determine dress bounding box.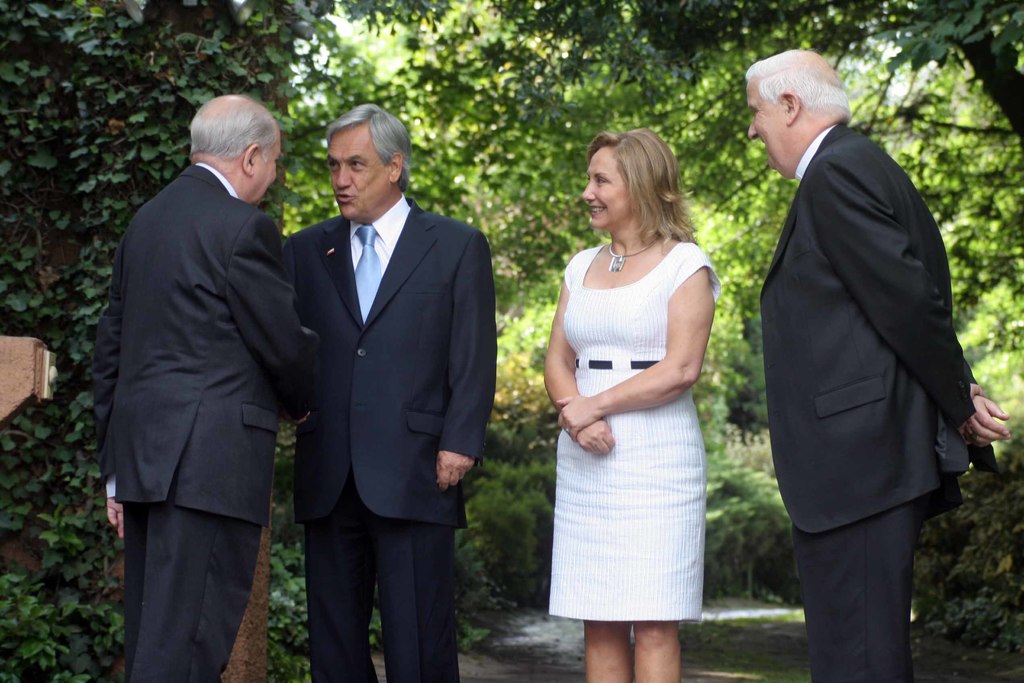
Determined: locate(550, 240, 704, 620).
